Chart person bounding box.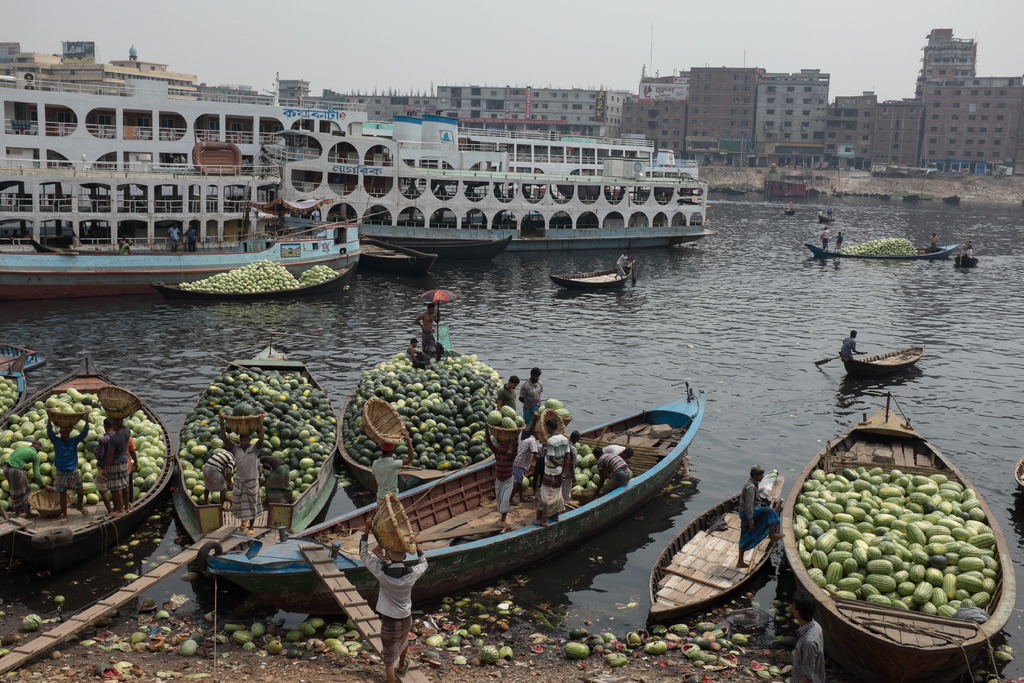
Charted: bbox=(95, 416, 114, 514).
